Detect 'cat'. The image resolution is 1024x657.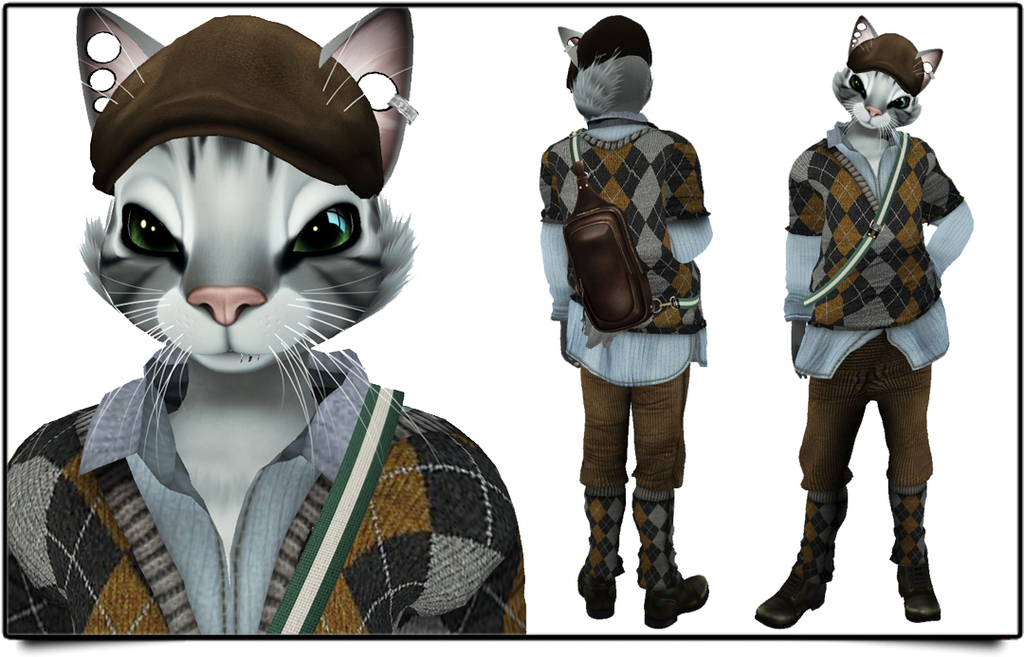
l=759, t=15, r=976, b=632.
